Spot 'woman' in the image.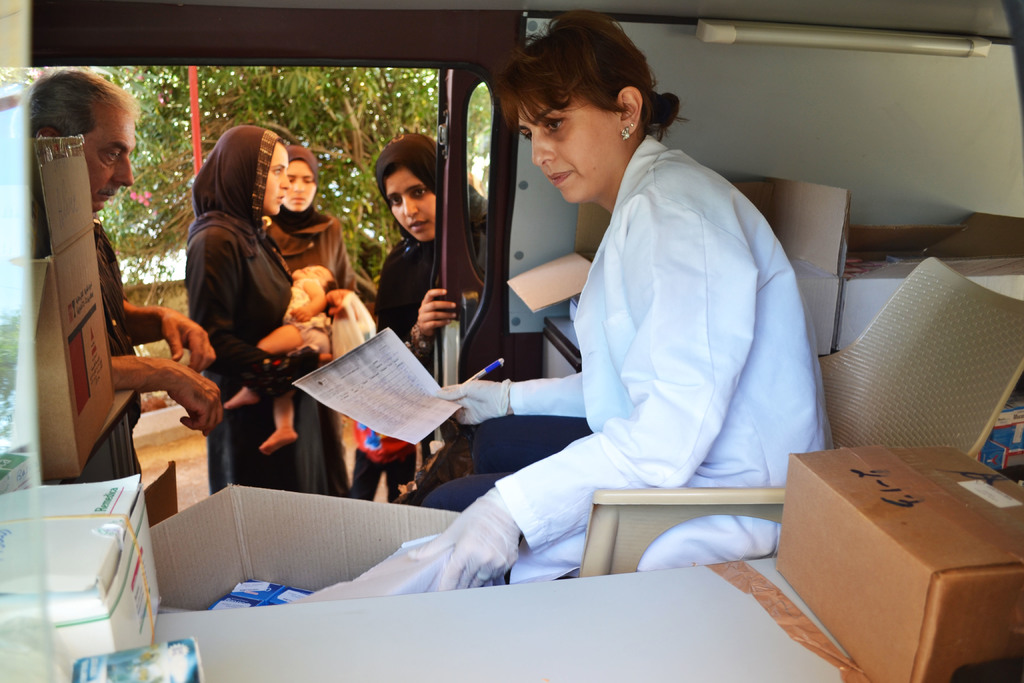
'woman' found at [x1=408, y1=7, x2=835, y2=584].
